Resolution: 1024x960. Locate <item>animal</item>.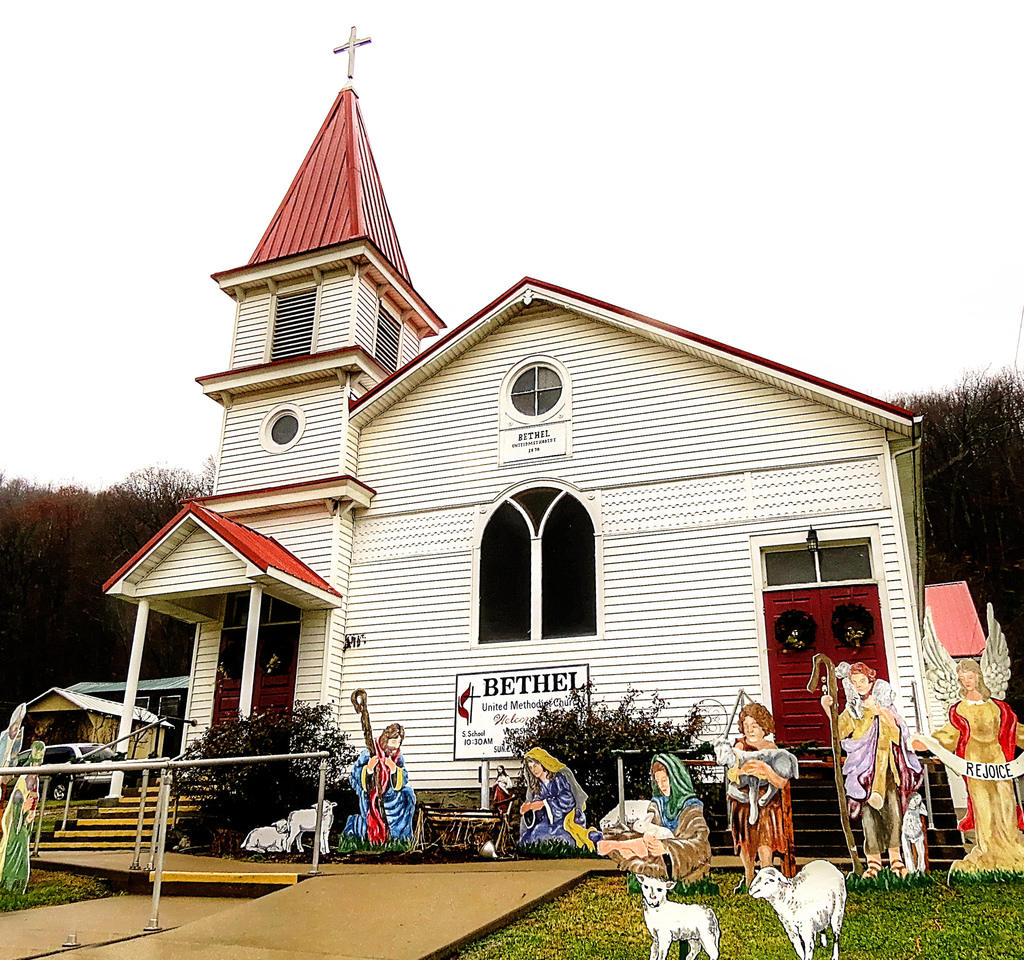
bbox=[636, 873, 724, 958].
